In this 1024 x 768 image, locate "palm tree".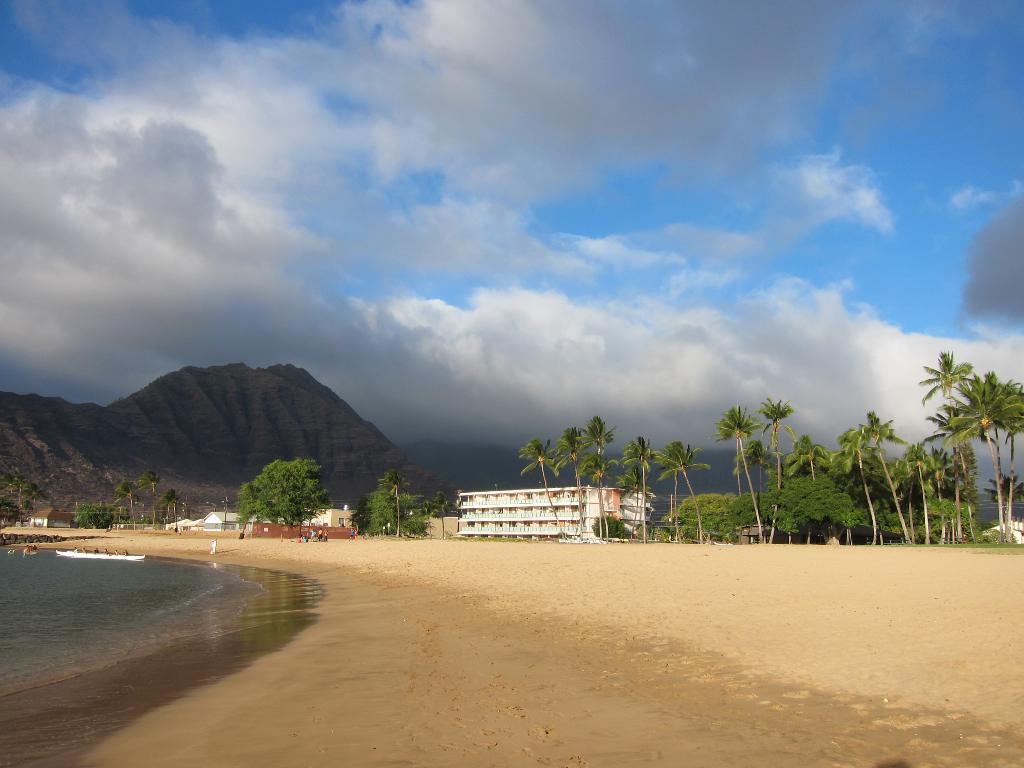
Bounding box: detection(927, 405, 964, 508).
